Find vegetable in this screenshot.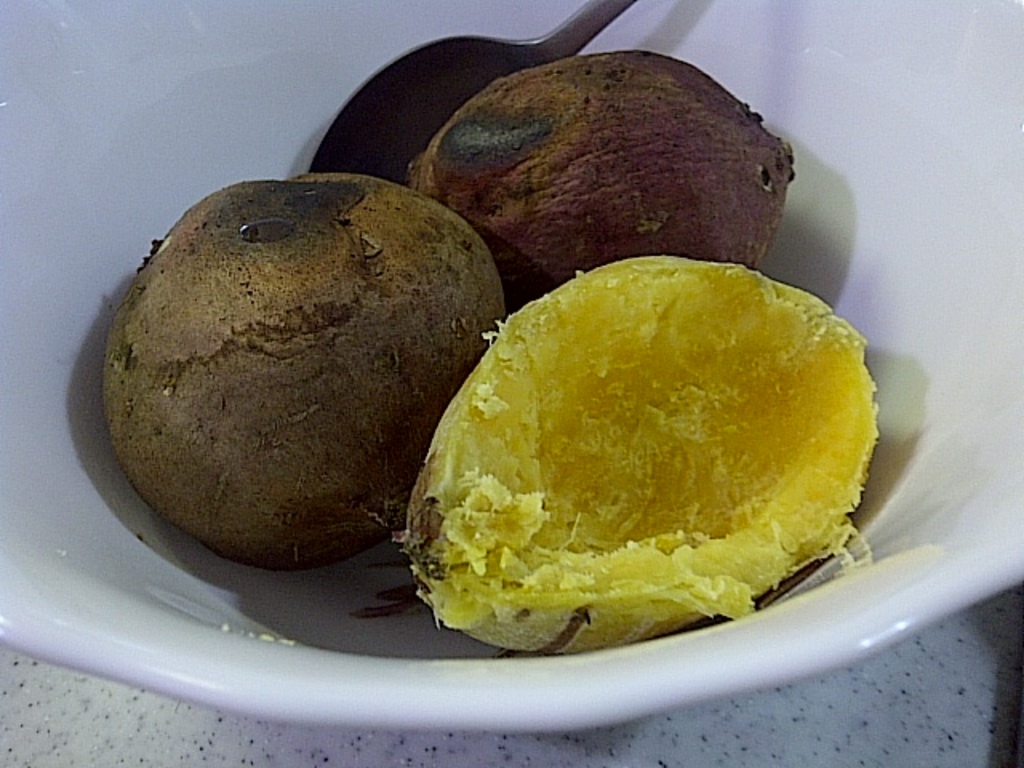
The bounding box for vegetable is (98,46,891,658).
